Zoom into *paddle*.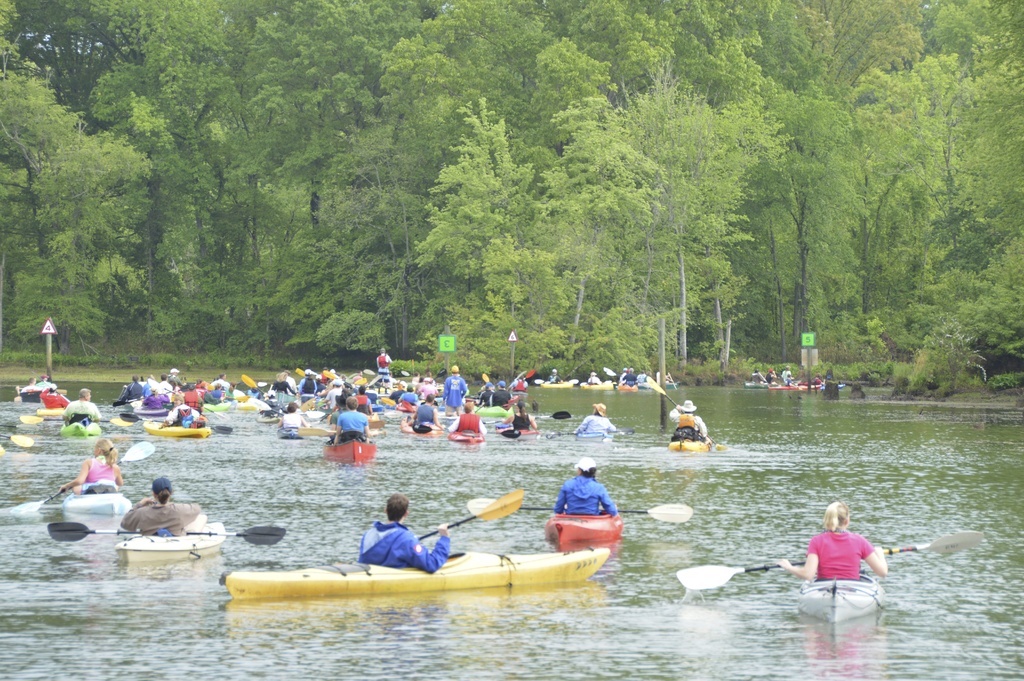
Zoom target: detection(675, 531, 982, 587).
